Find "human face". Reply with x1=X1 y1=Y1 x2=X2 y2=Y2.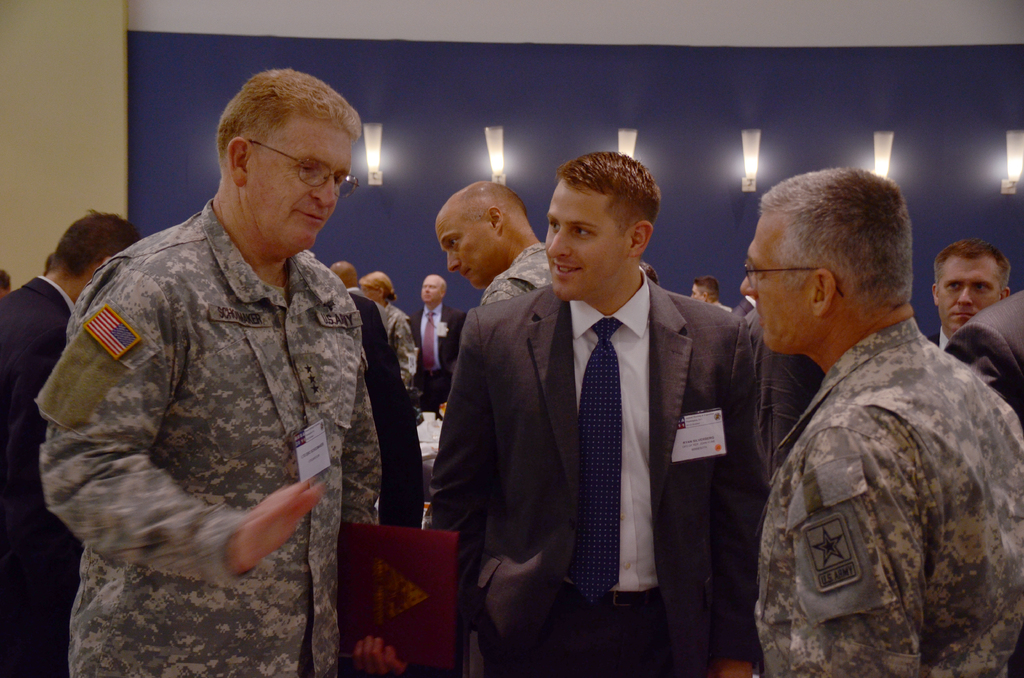
x1=545 y1=177 x2=636 y2=299.
